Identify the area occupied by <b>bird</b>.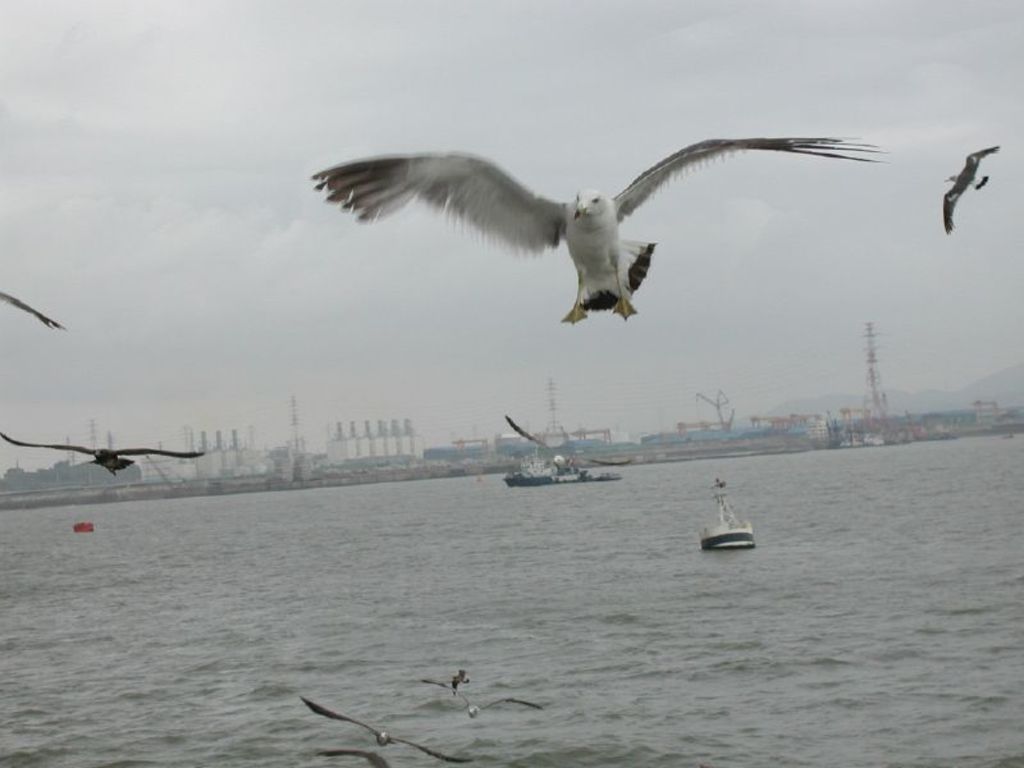
Area: bbox=[938, 146, 1000, 234].
